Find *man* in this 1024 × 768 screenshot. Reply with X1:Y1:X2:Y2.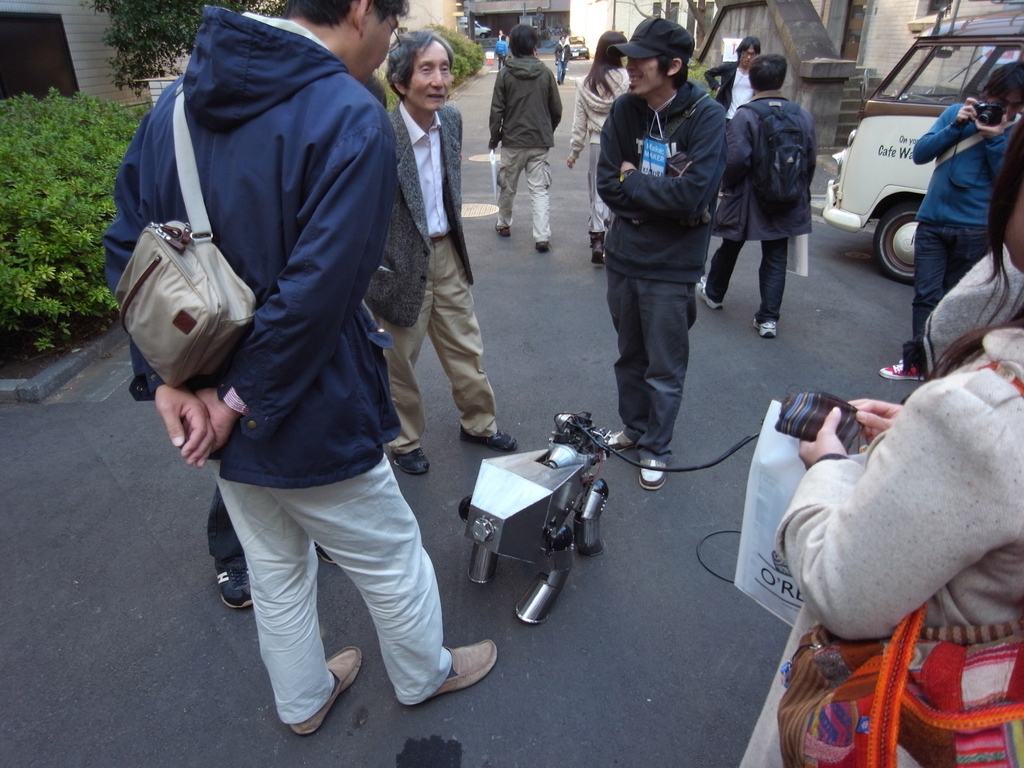
490:33:509:67.
